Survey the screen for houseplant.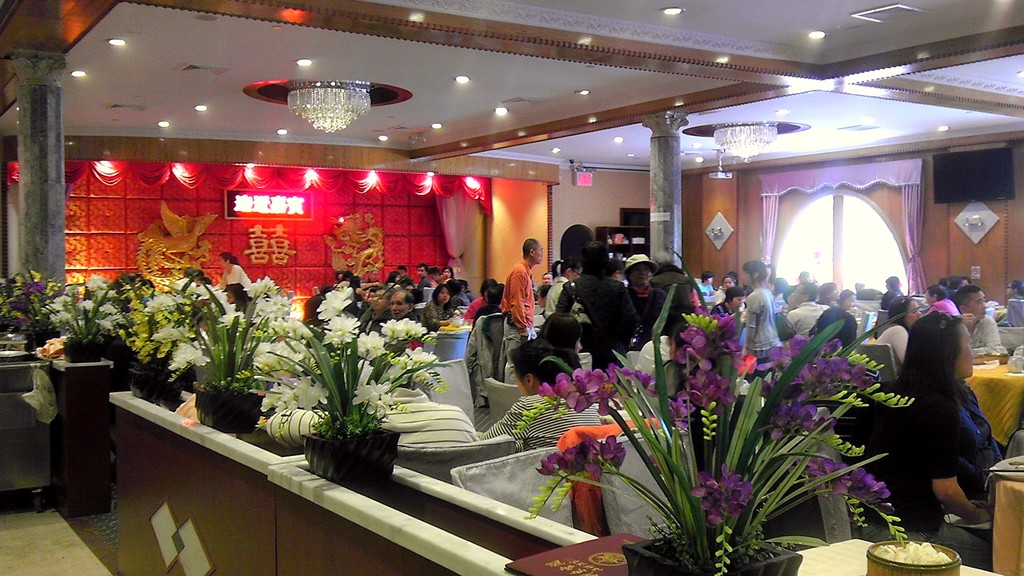
Survey found: rect(107, 288, 206, 418).
